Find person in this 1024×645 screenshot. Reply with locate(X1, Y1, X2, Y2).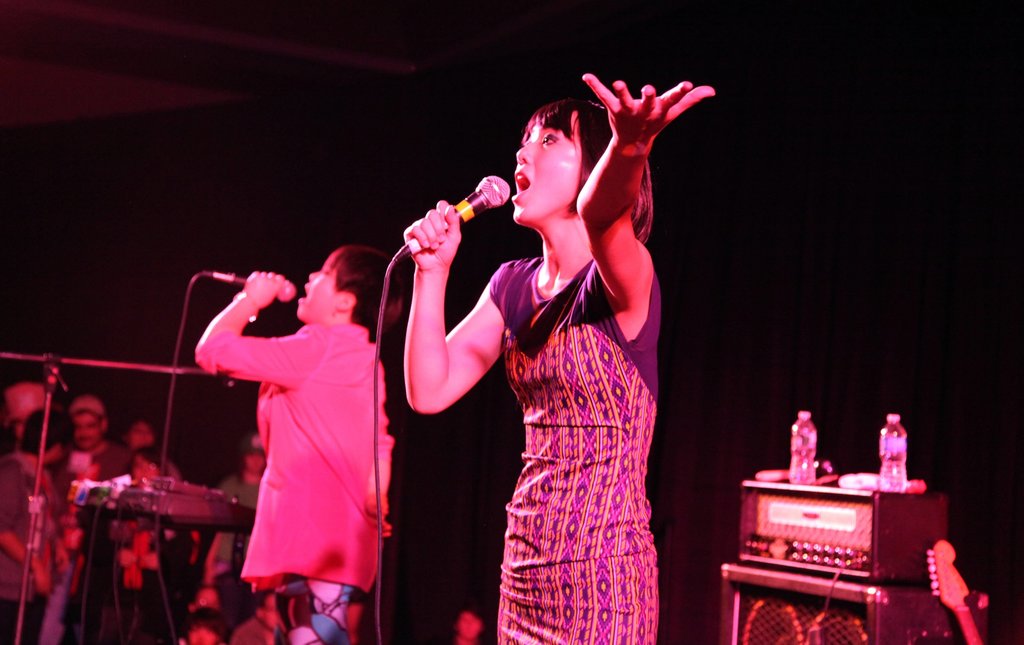
locate(177, 202, 394, 632).
